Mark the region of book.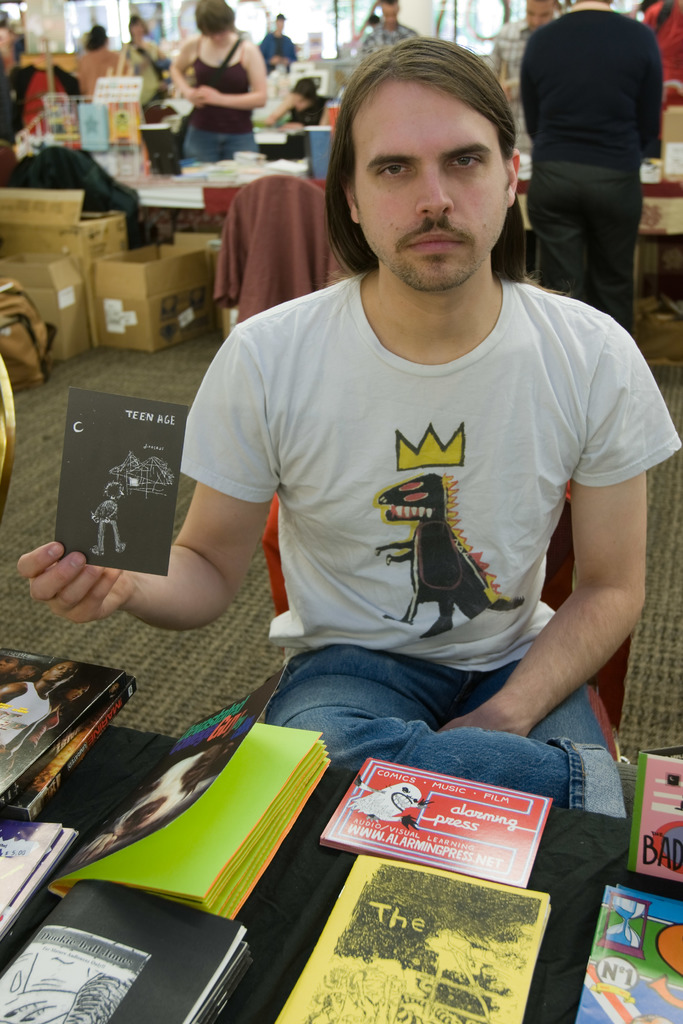
Region: bbox=[44, 662, 338, 923].
